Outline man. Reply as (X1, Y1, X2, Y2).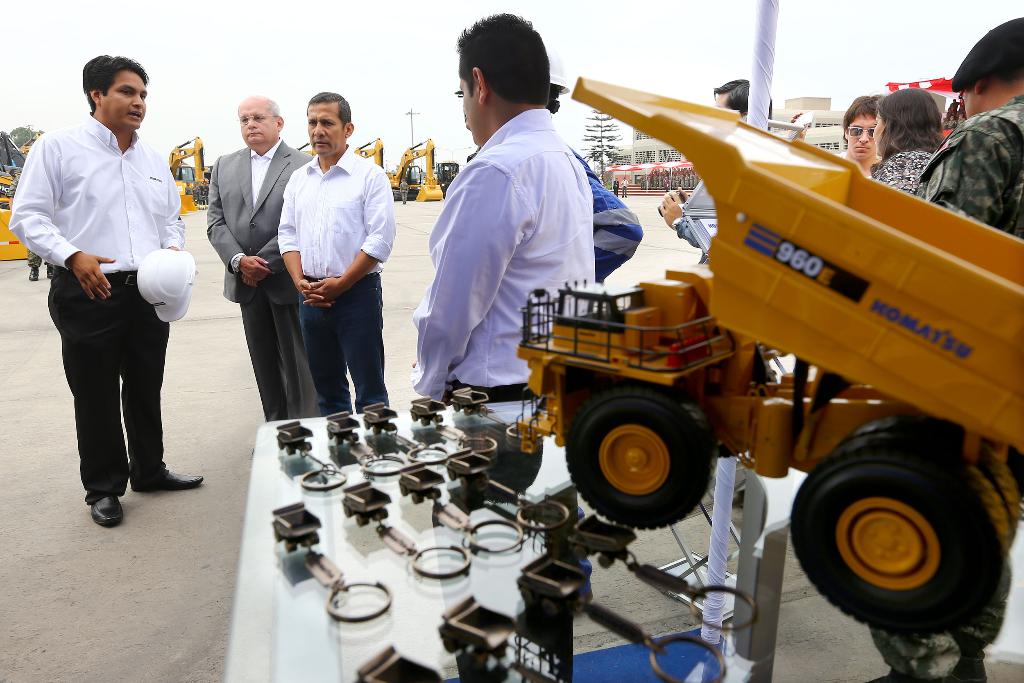
(276, 92, 394, 417).
